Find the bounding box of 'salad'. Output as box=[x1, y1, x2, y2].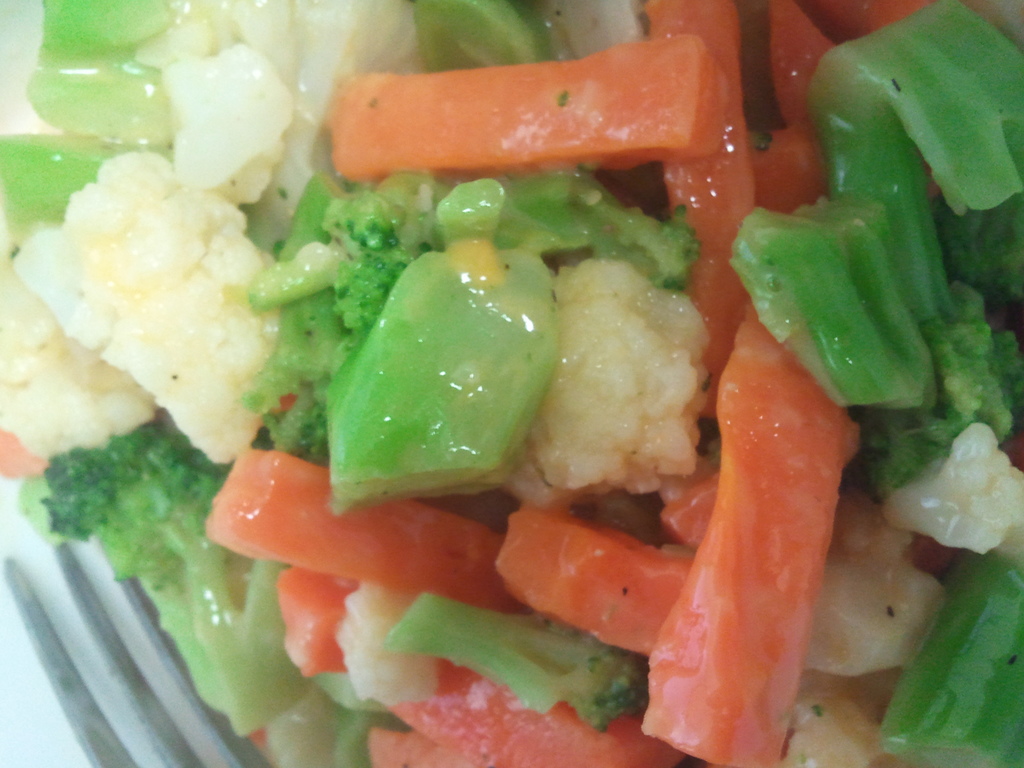
box=[0, 0, 1023, 767].
